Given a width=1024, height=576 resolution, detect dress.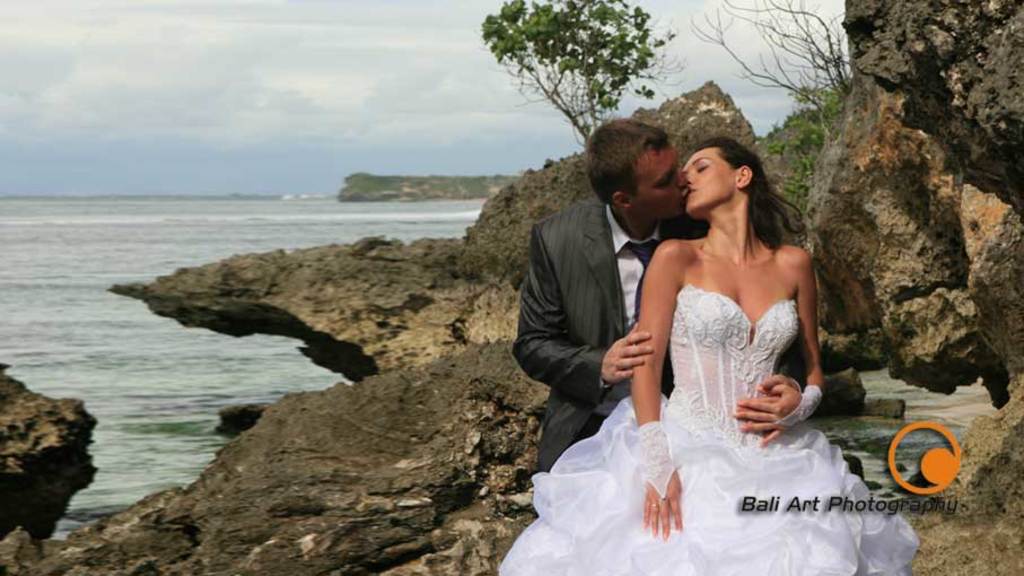
(x1=492, y1=286, x2=918, y2=575).
